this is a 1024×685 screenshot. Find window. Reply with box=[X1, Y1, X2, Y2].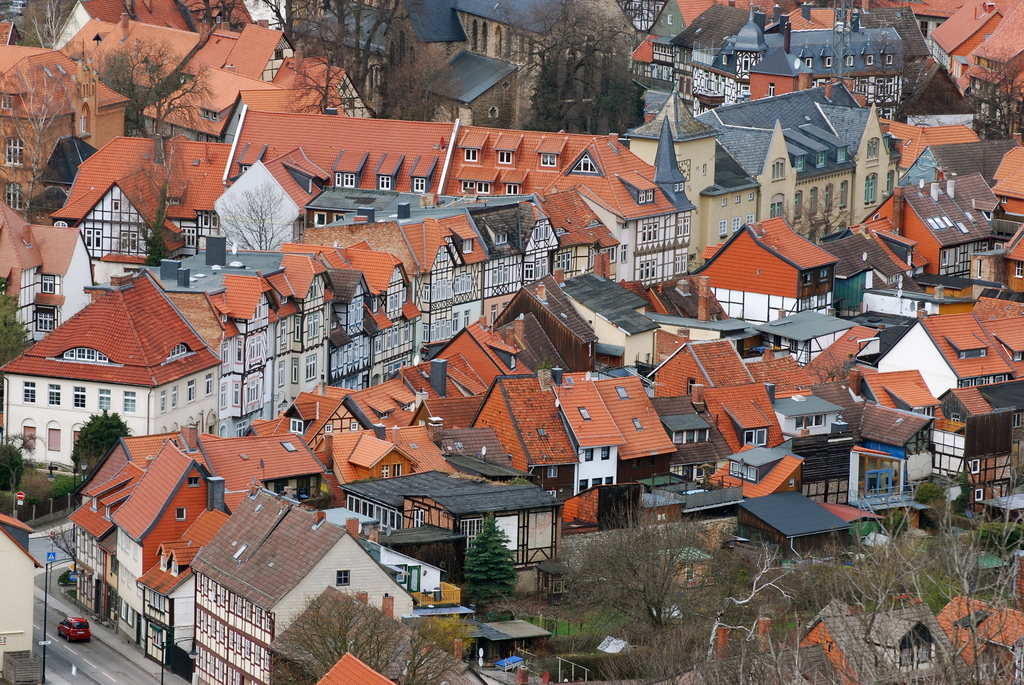
box=[630, 0, 641, 20].
